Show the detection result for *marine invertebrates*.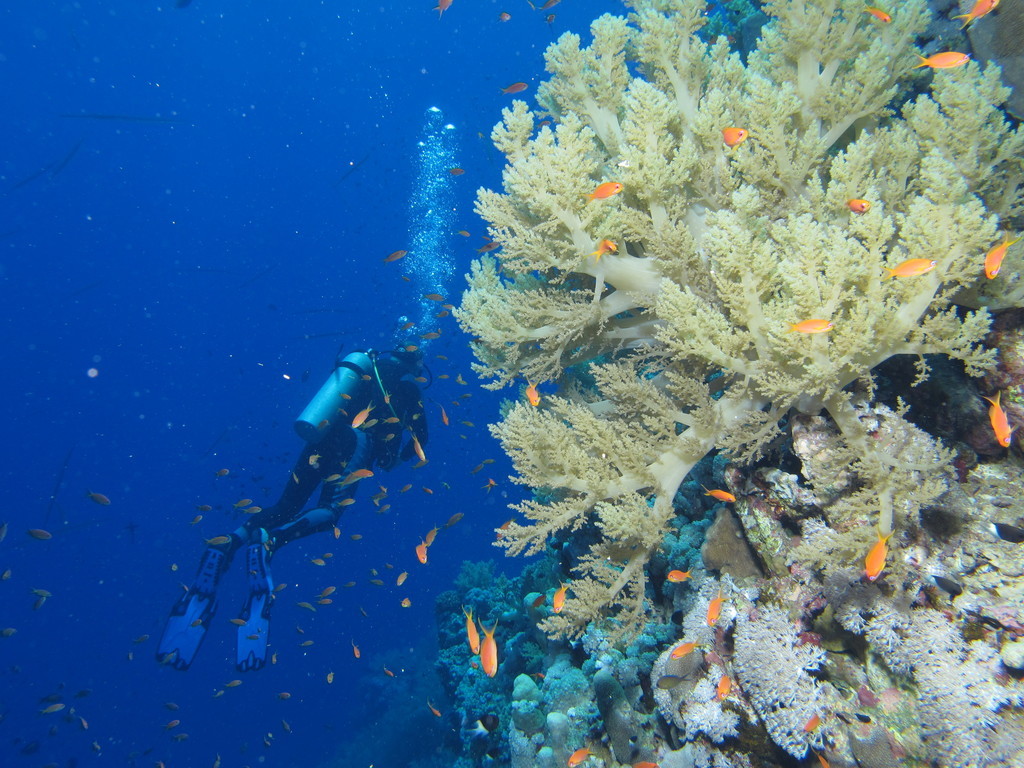
region(503, 544, 759, 767).
